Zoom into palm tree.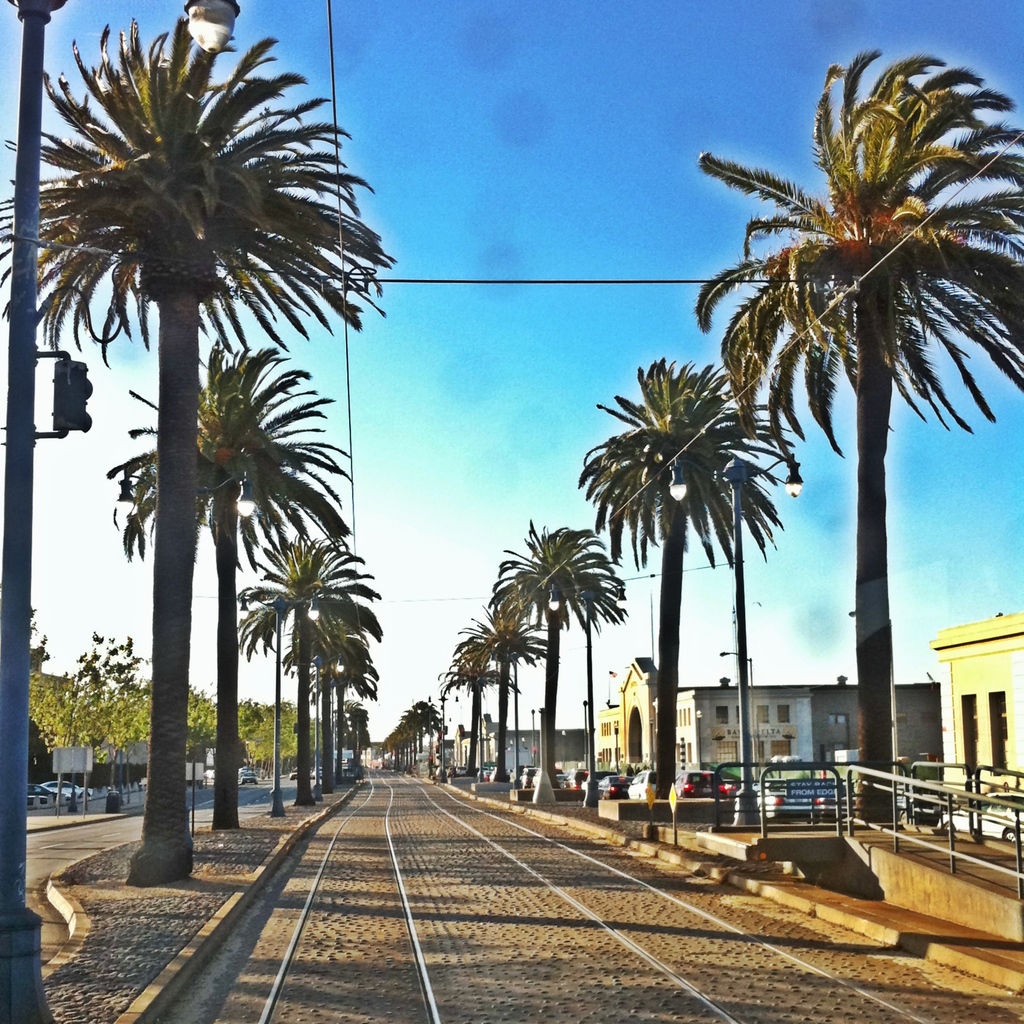
Zoom target: detection(232, 540, 350, 788).
